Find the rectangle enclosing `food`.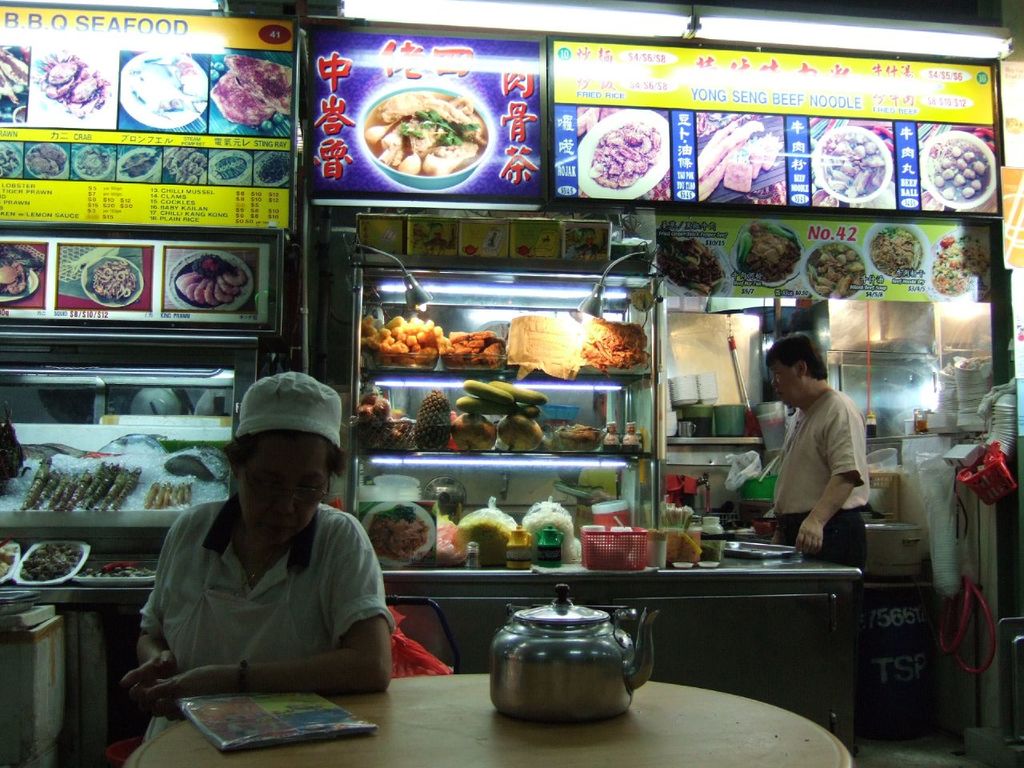
select_region(0, 148, 22, 176).
